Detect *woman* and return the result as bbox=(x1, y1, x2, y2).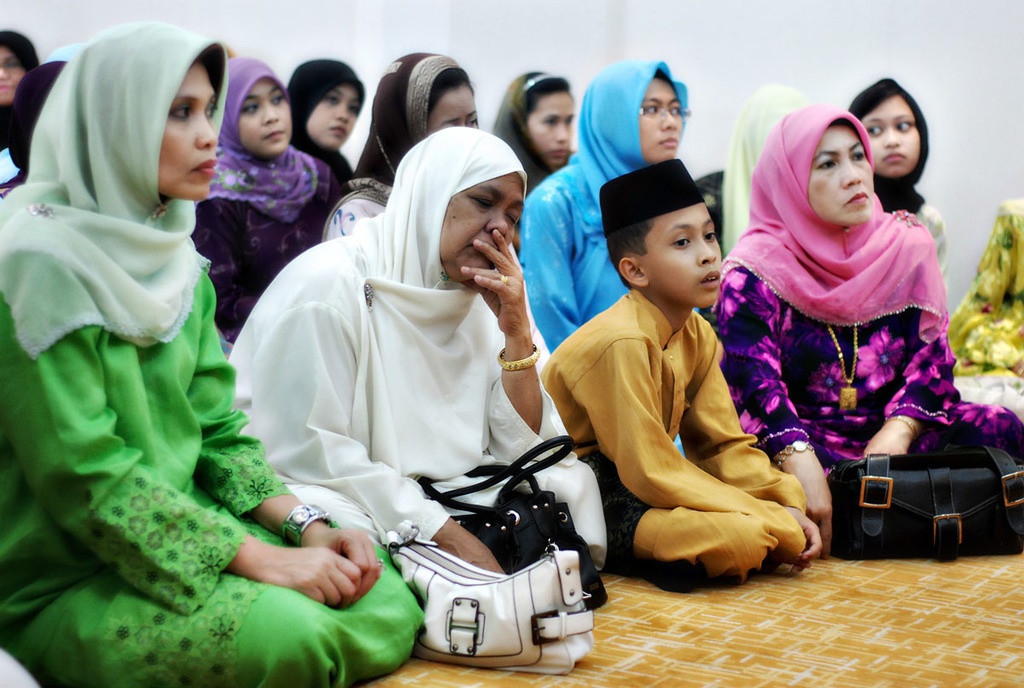
bbox=(286, 48, 361, 200).
